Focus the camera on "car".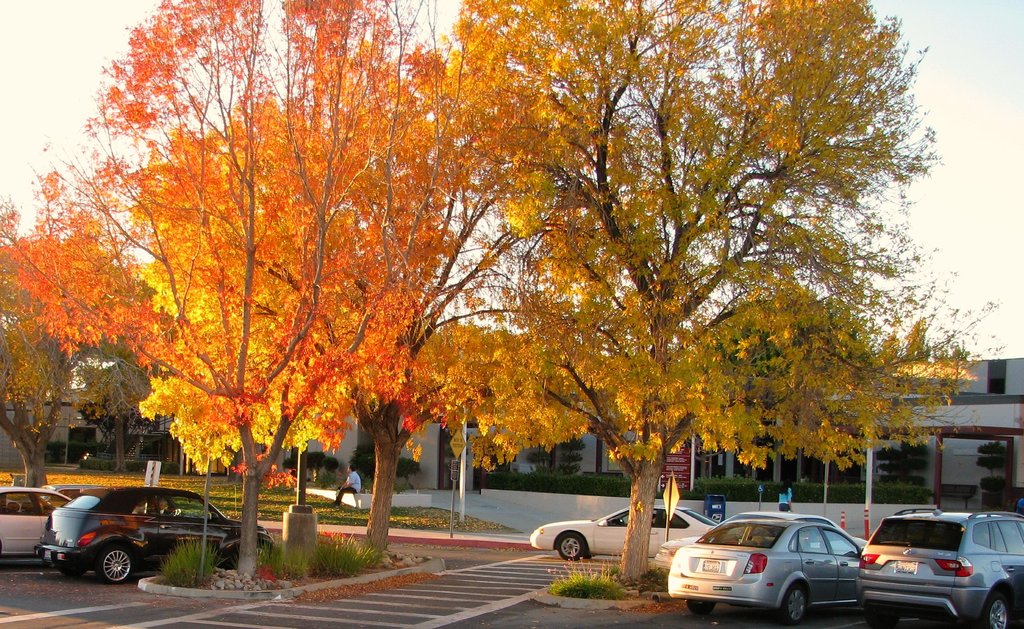
Focus region: box=[0, 484, 80, 565].
